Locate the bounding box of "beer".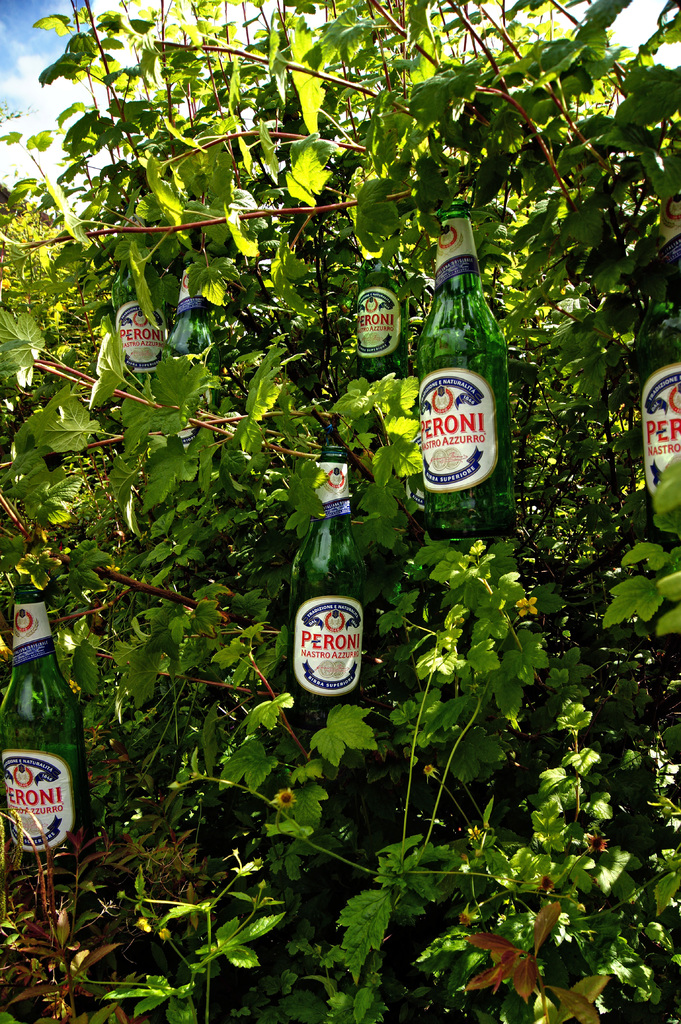
Bounding box: l=2, t=586, r=81, b=870.
